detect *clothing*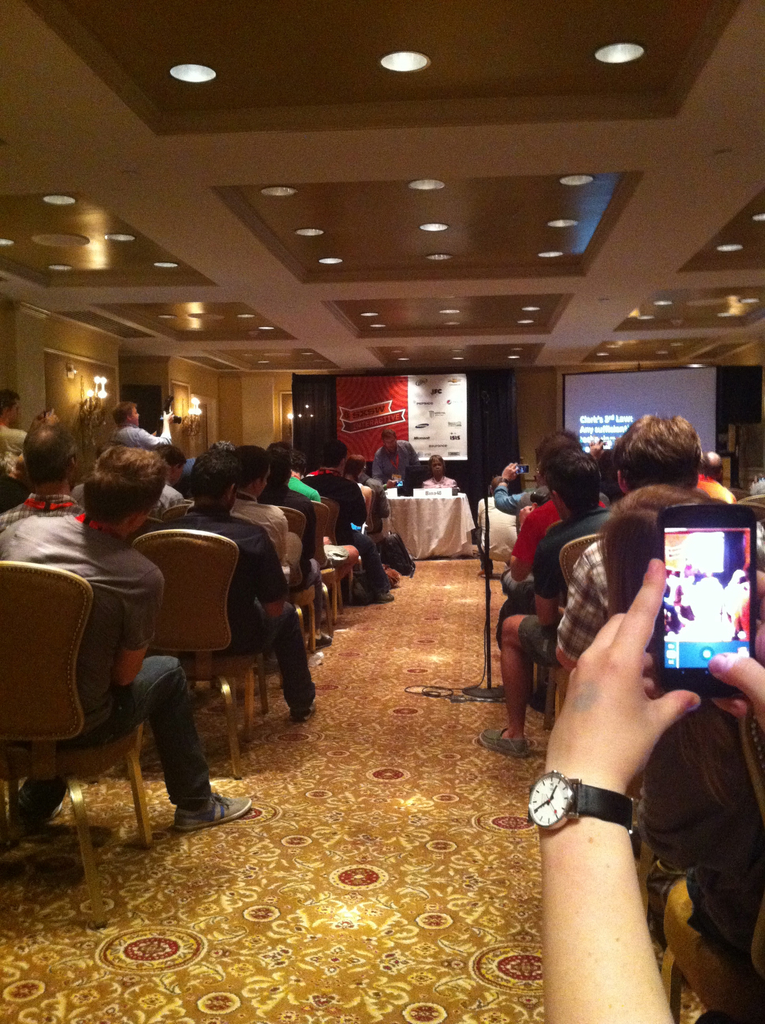
rect(375, 468, 405, 488)
